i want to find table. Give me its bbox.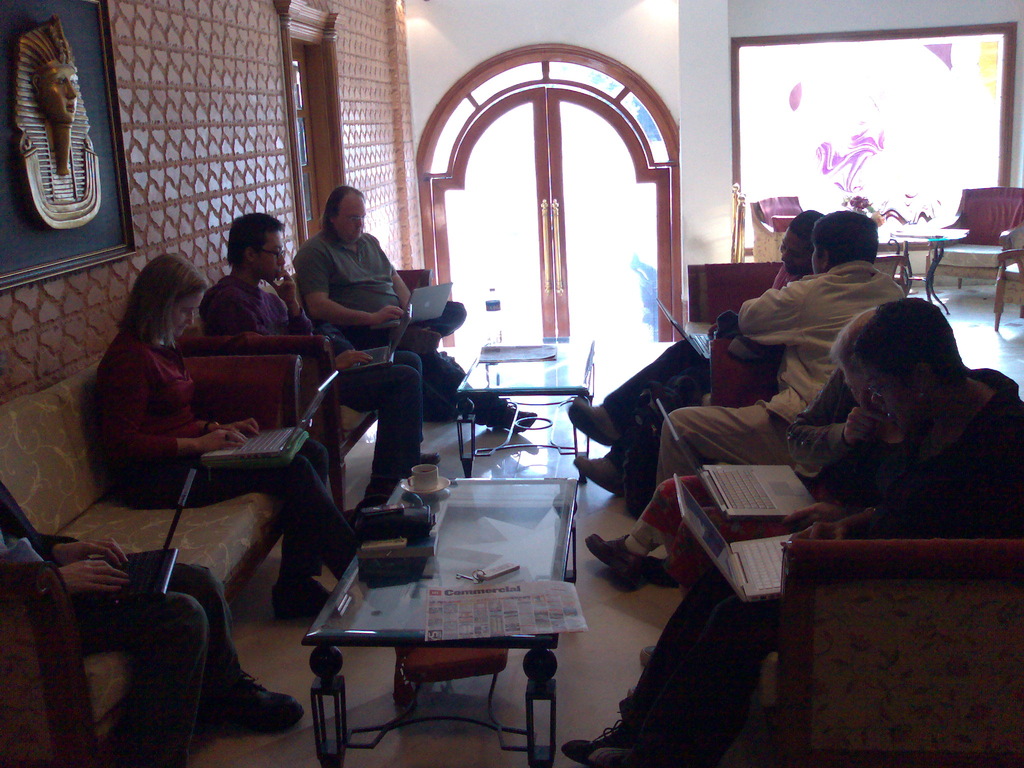
l=876, t=230, r=969, b=314.
